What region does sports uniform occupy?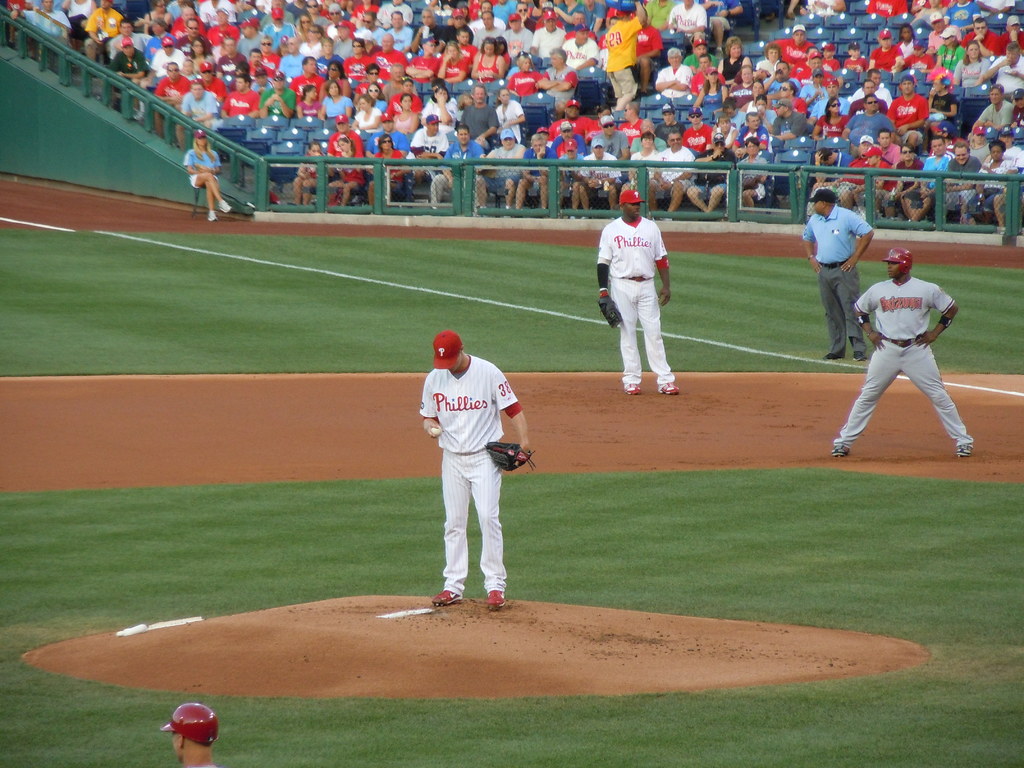
833/248/972/457.
